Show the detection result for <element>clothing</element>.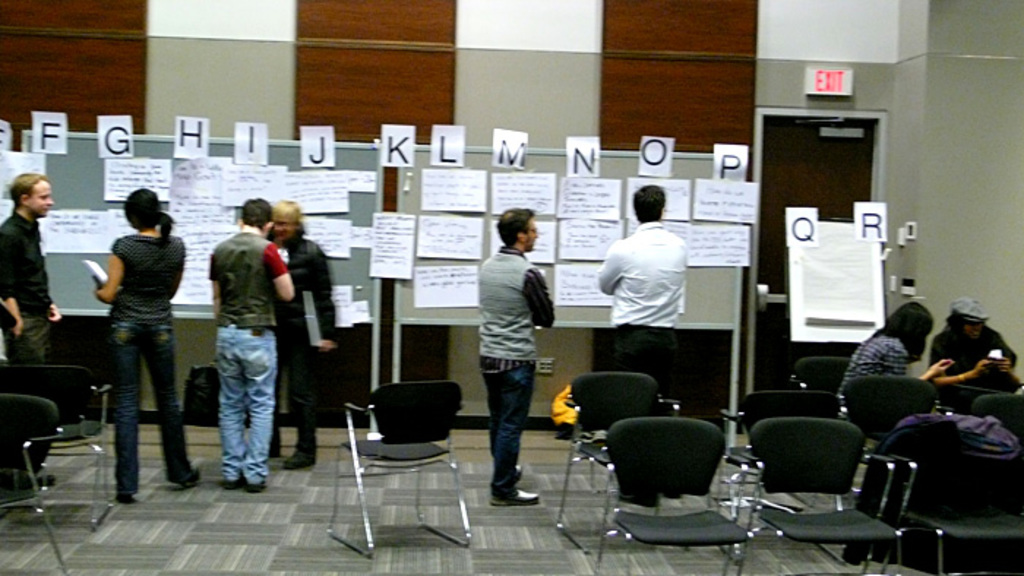
199:227:291:490.
